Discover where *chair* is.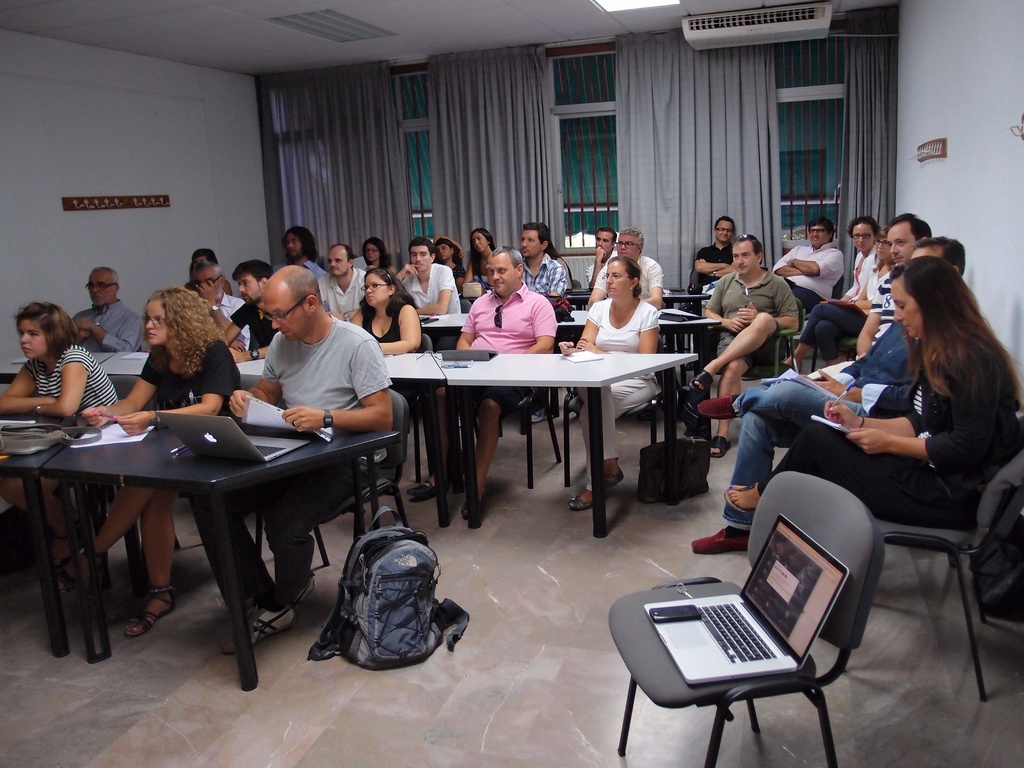
Discovered at (713,297,809,383).
